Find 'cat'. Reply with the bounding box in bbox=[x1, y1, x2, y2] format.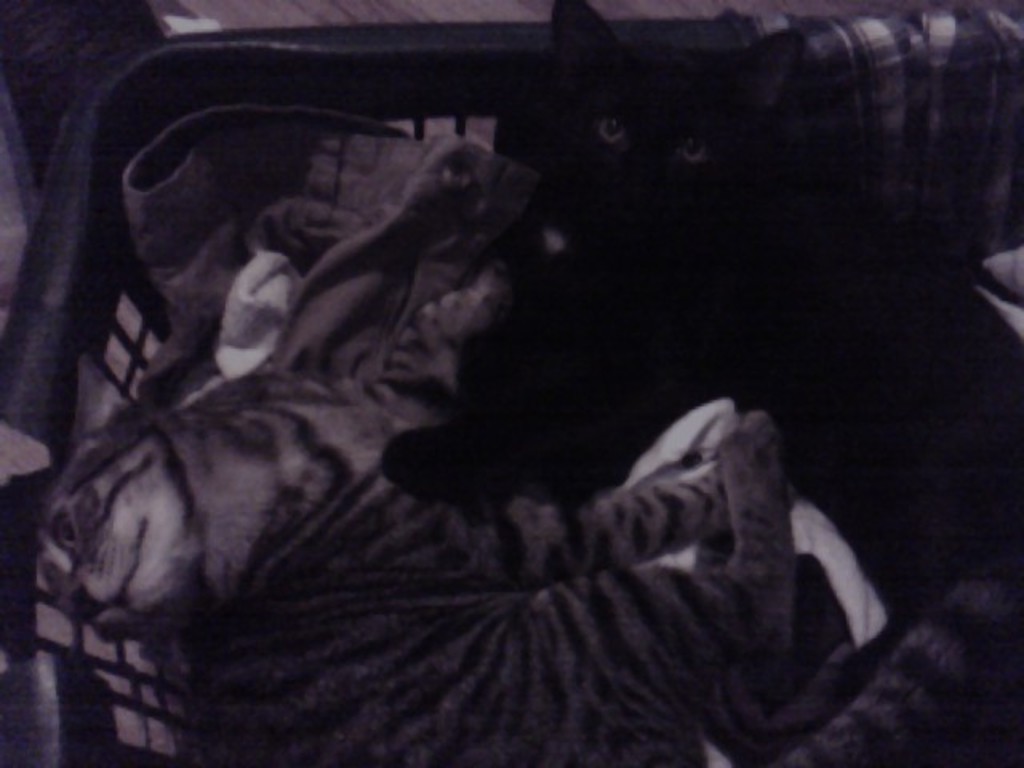
bbox=[26, 246, 1018, 766].
